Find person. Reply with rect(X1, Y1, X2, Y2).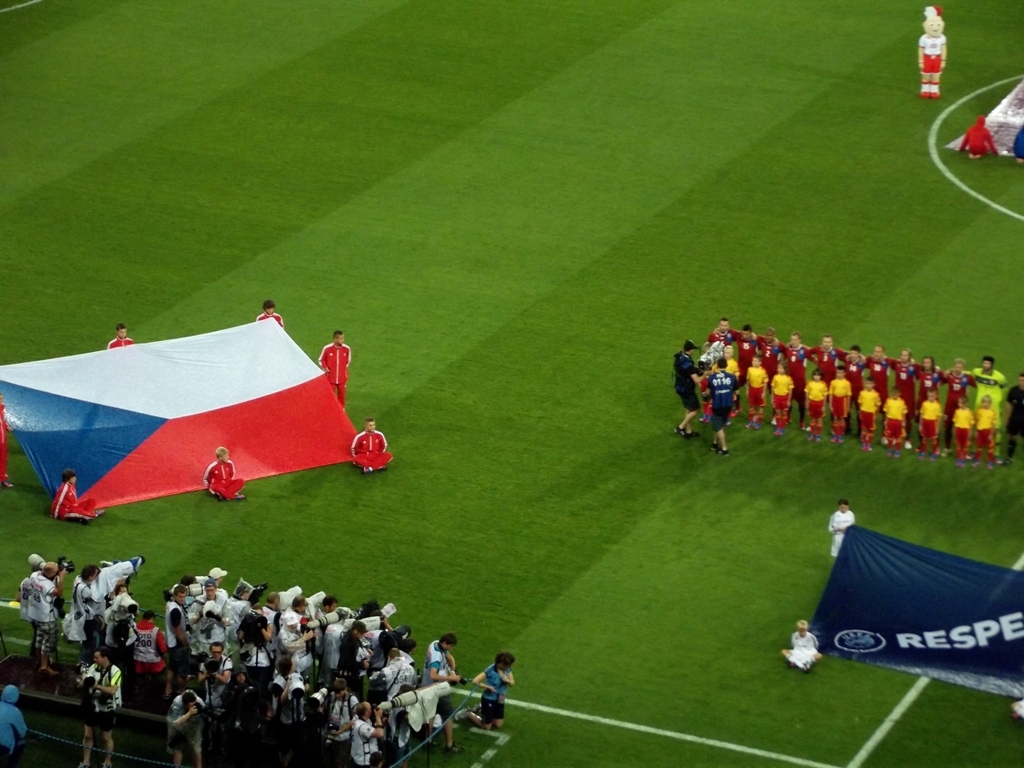
rect(116, 597, 139, 660).
